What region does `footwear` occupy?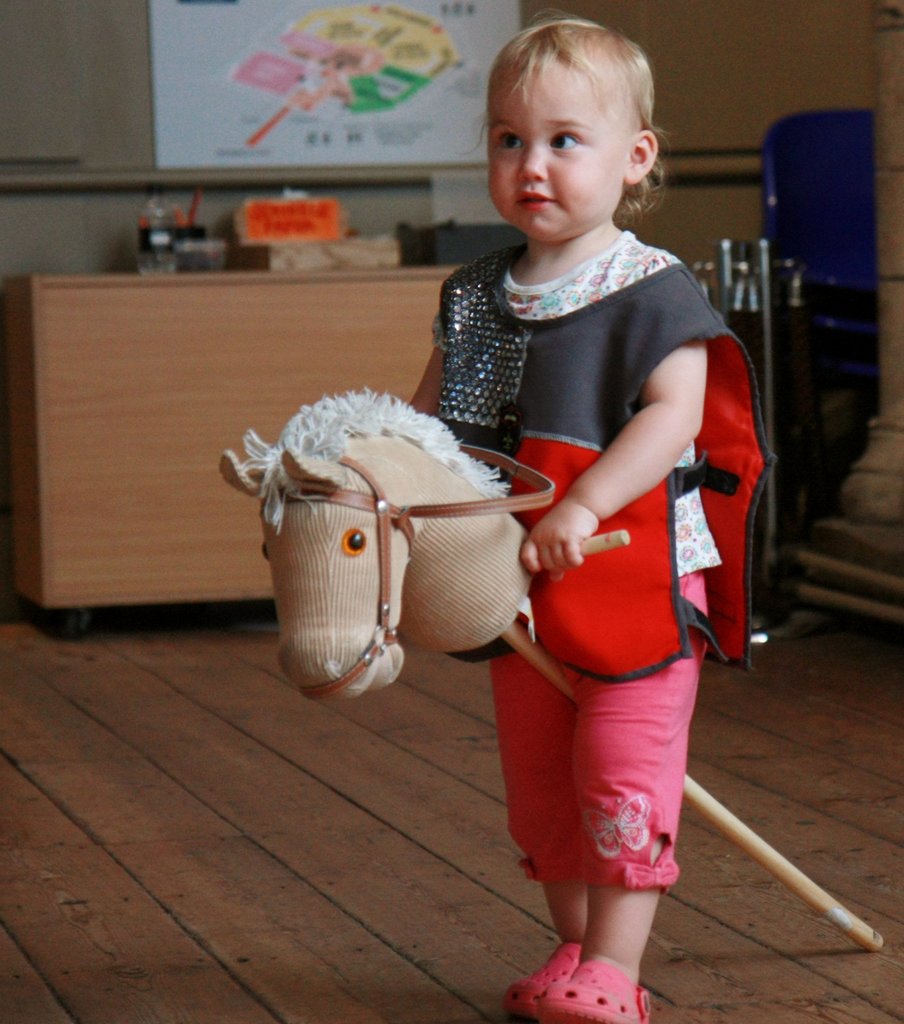
locate(503, 942, 582, 1018).
